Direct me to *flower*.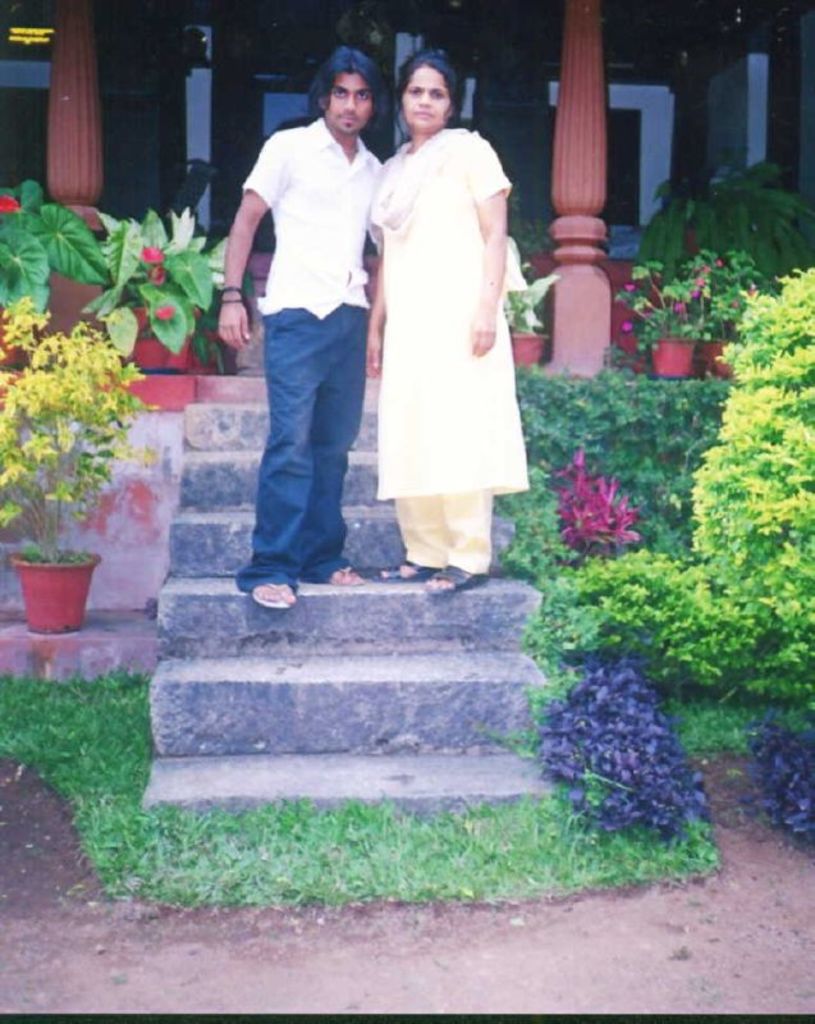
Direction: 702/268/711/275.
